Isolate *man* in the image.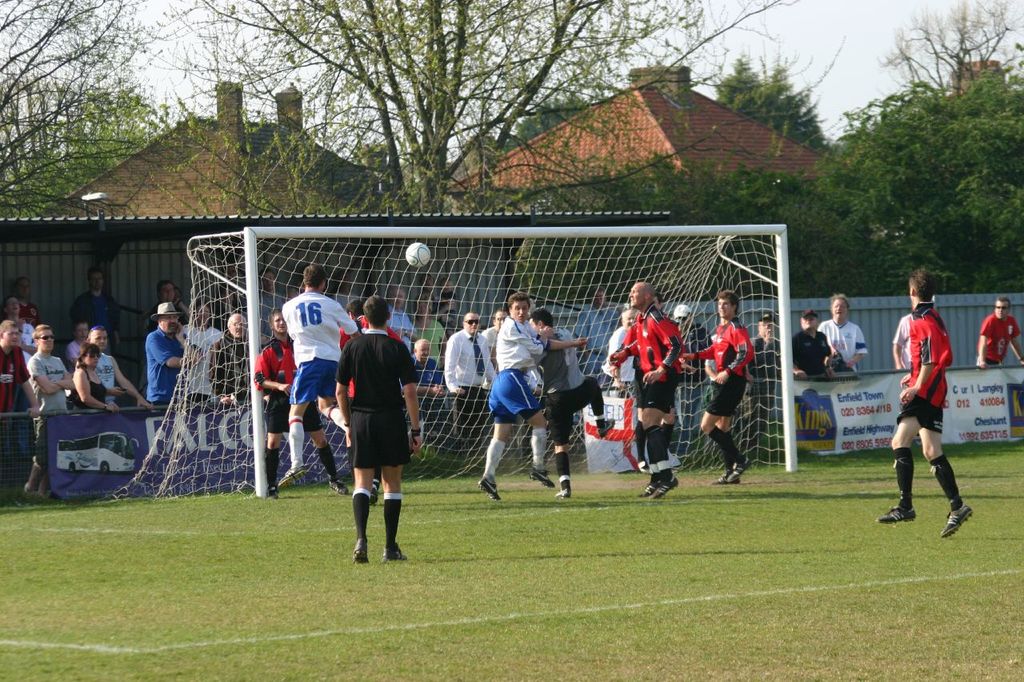
Isolated region: <box>208,308,248,404</box>.
